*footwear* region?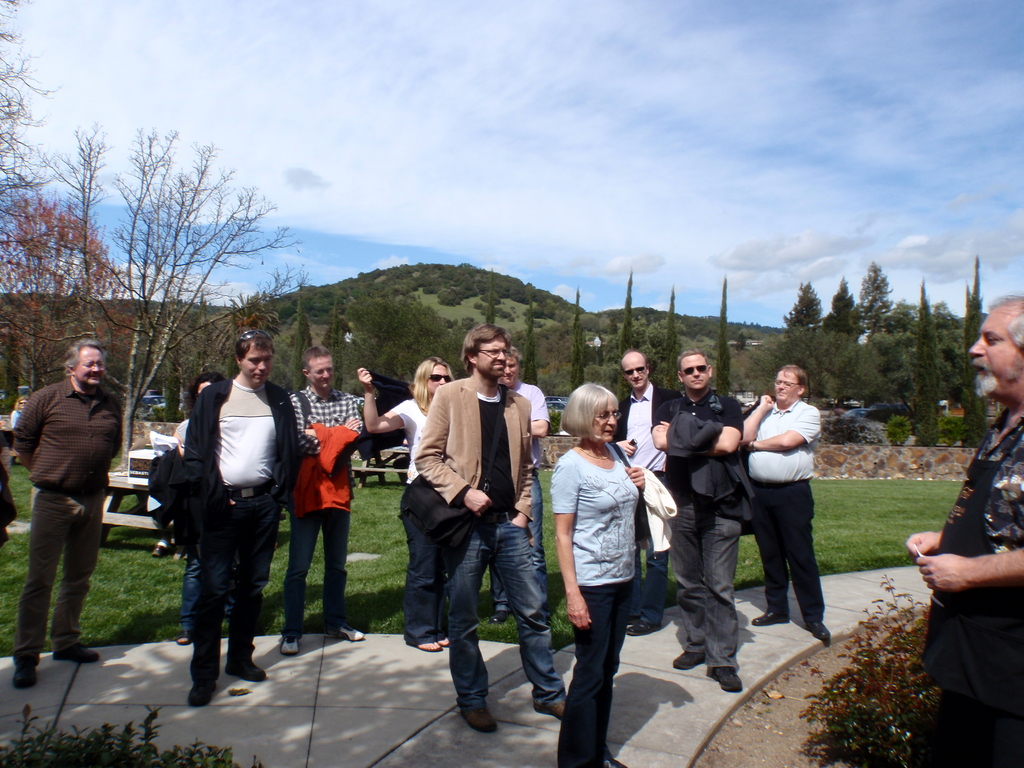
detection(706, 667, 743, 691)
